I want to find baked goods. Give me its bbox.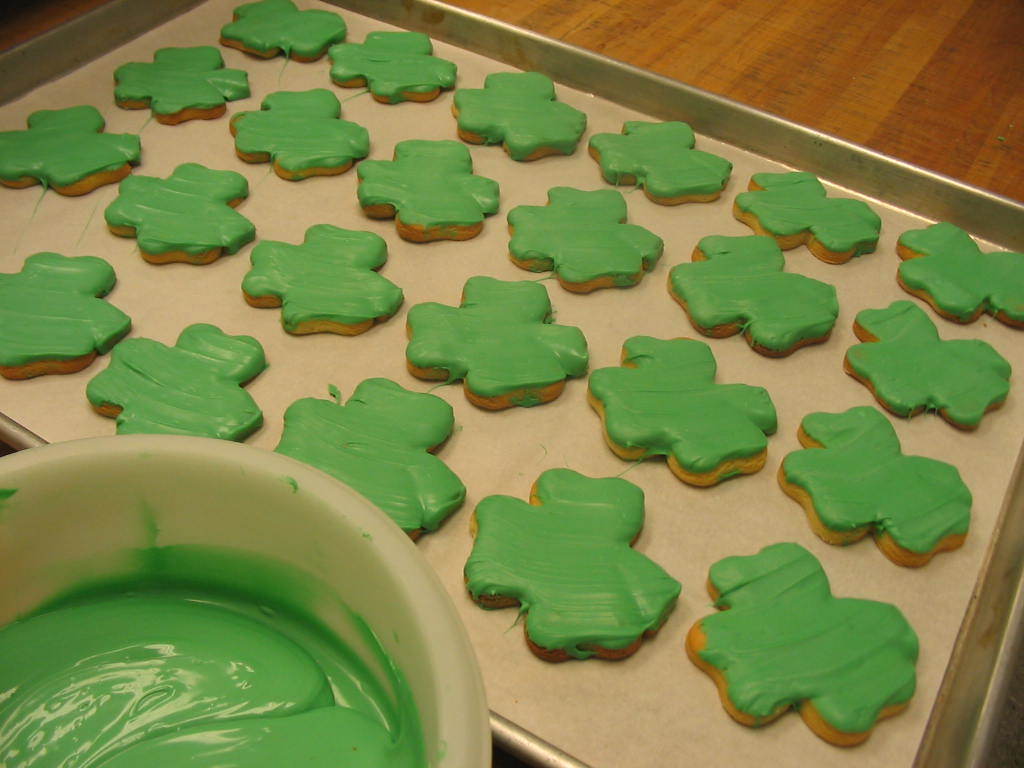
<box>685,540,922,748</box>.
